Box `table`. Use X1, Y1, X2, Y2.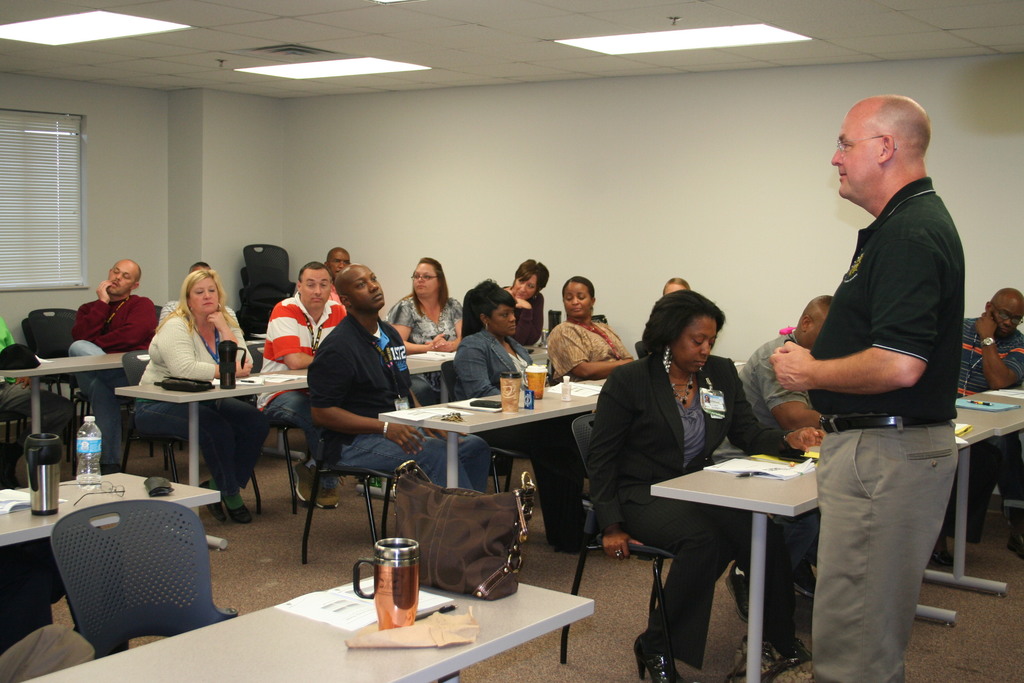
115, 343, 544, 547.
